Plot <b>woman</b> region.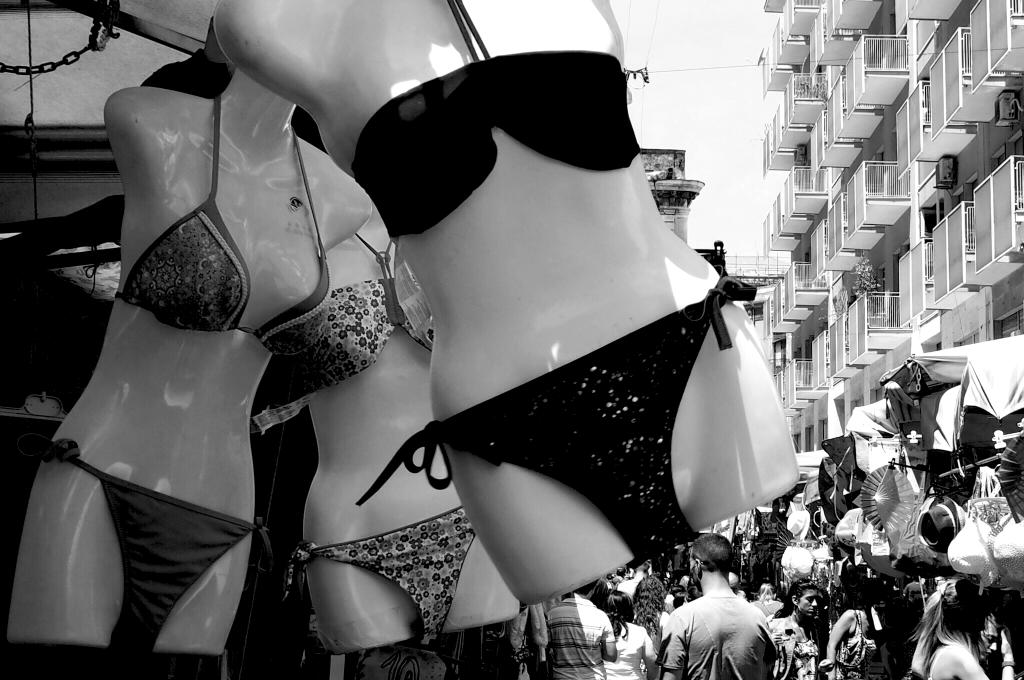
Plotted at [827, 597, 882, 679].
